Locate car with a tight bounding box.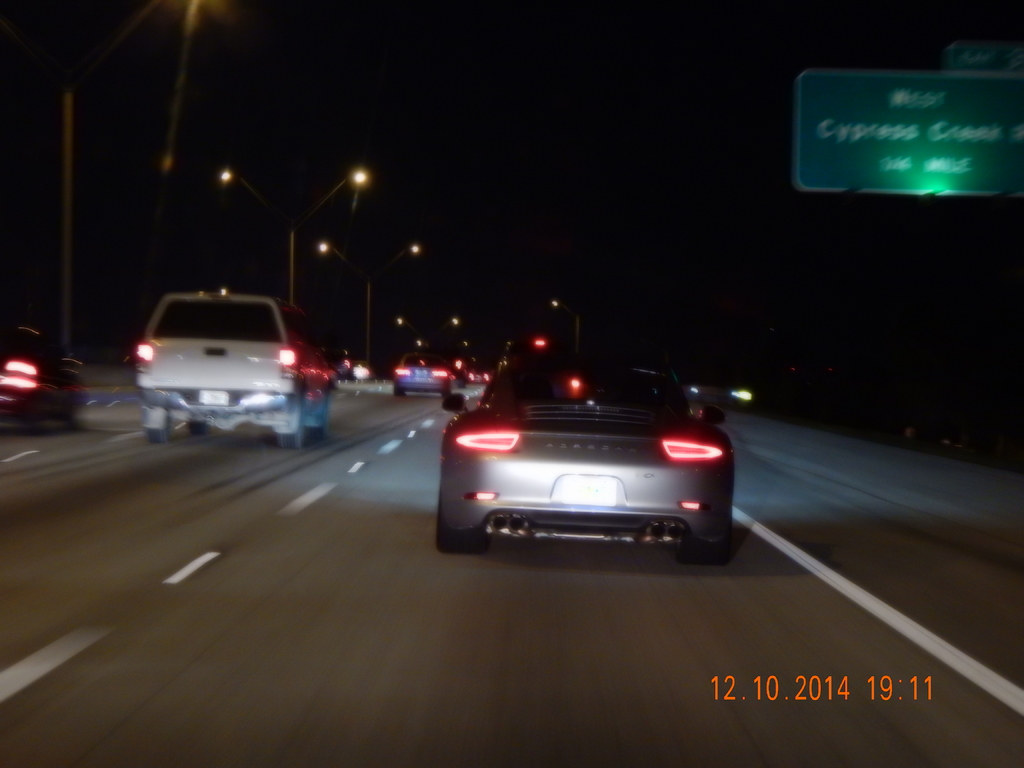
bbox=[0, 330, 81, 429].
